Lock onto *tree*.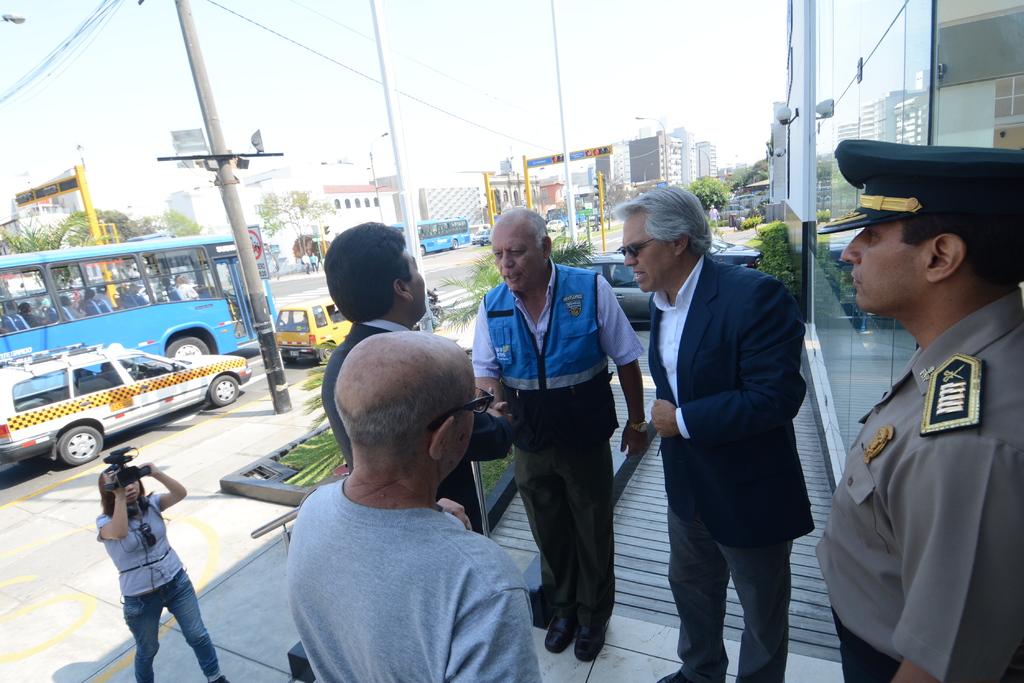
Locked: BBox(154, 206, 200, 237).
